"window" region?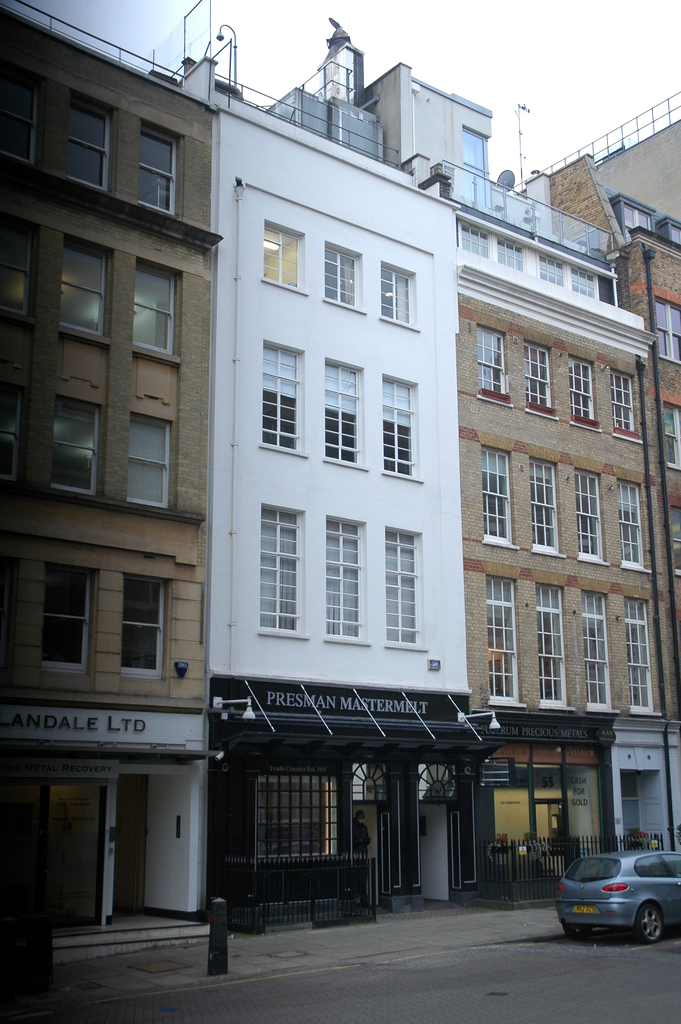
box(589, 501, 608, 564)
